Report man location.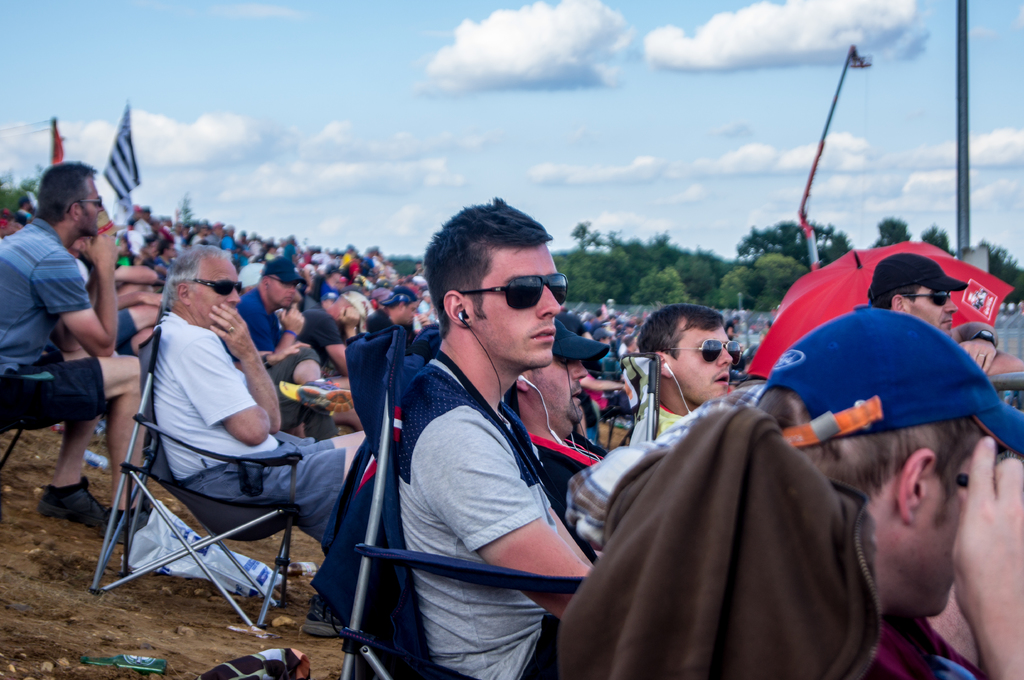
Report: pyautogui.locateOnScreen(641, 299, 732, 427).
